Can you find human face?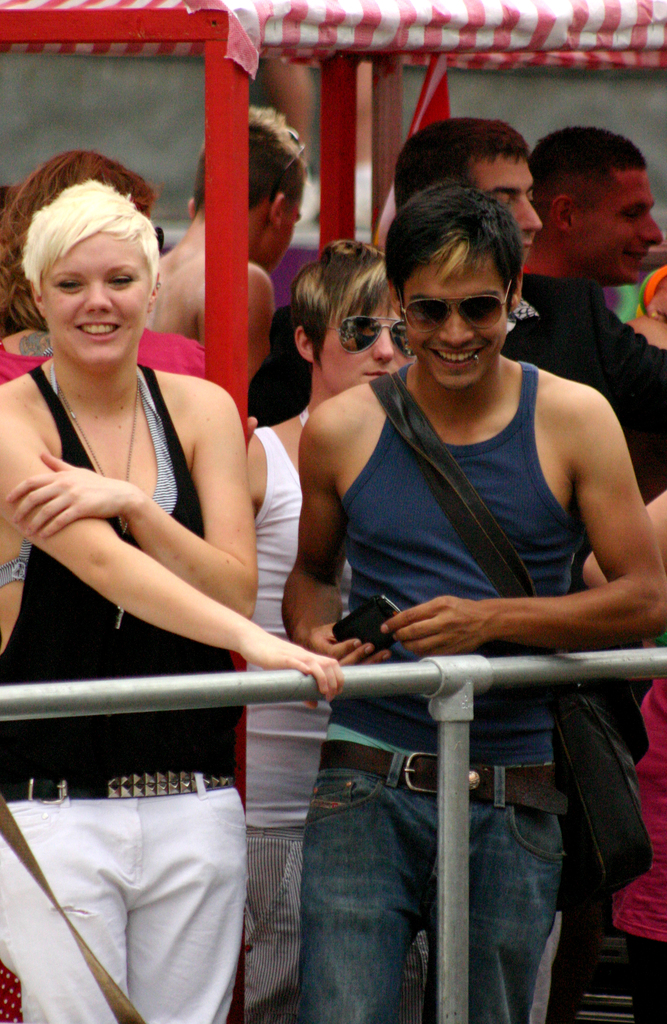
Yes, bounding box: region(474, 158, 541, 266).
